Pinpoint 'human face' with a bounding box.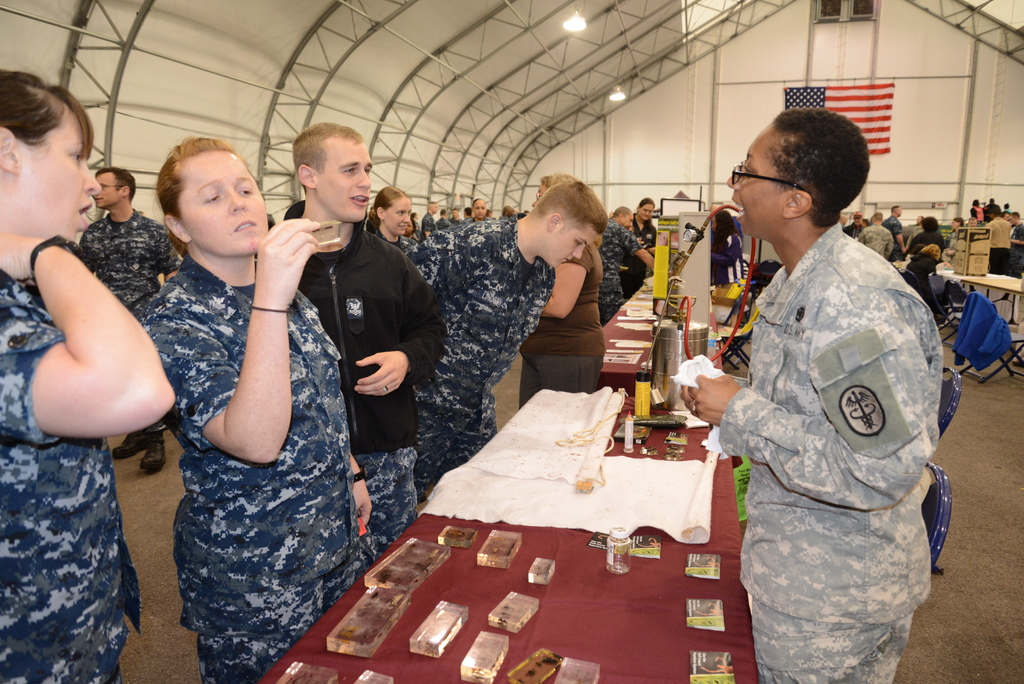
crop(96, 167, 120, 208).
